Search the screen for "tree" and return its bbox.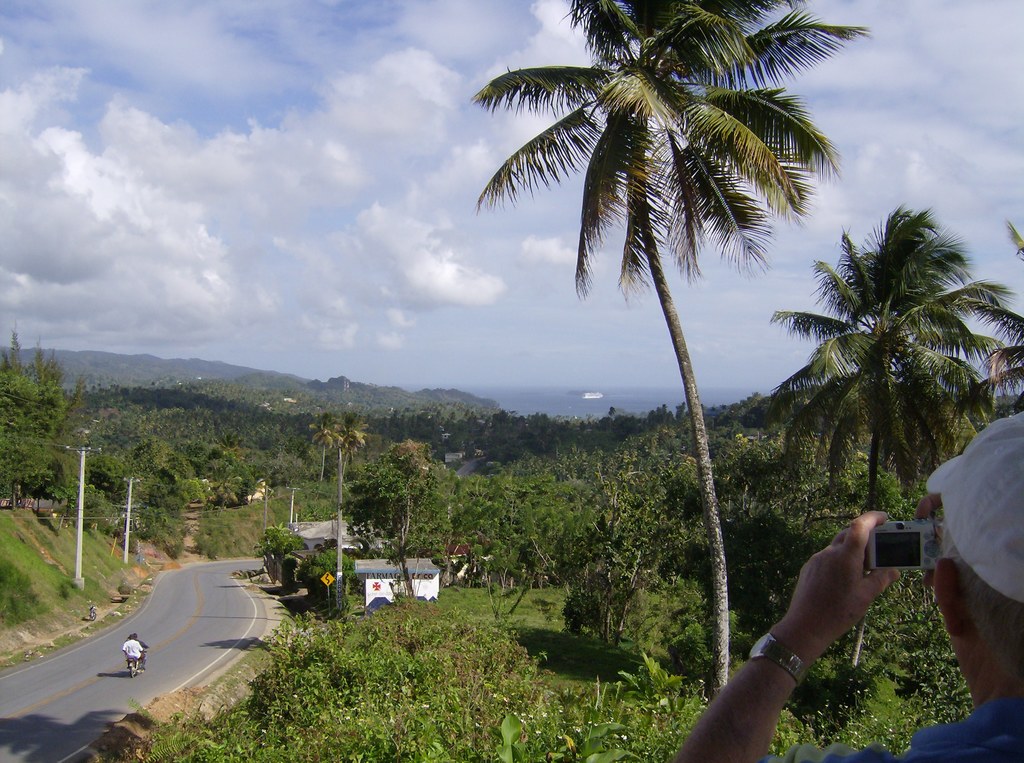
Found: 445,0,866,663.
